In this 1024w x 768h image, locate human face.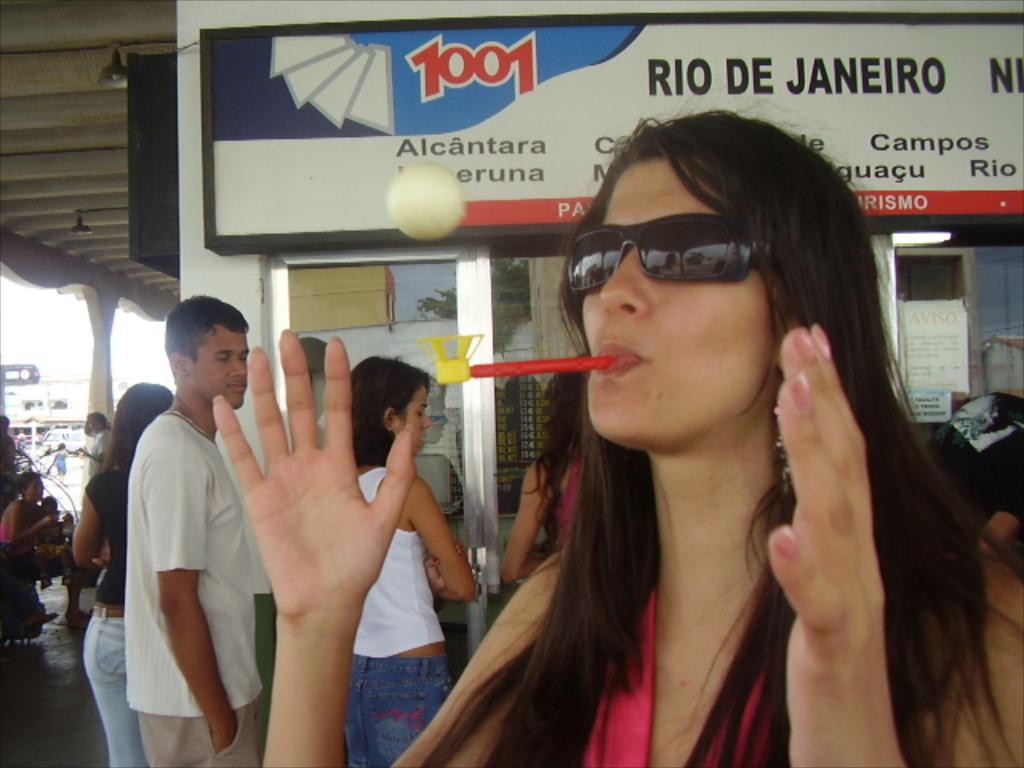
Bounding box: (left=197, top=322, right=251, bottom=408).
